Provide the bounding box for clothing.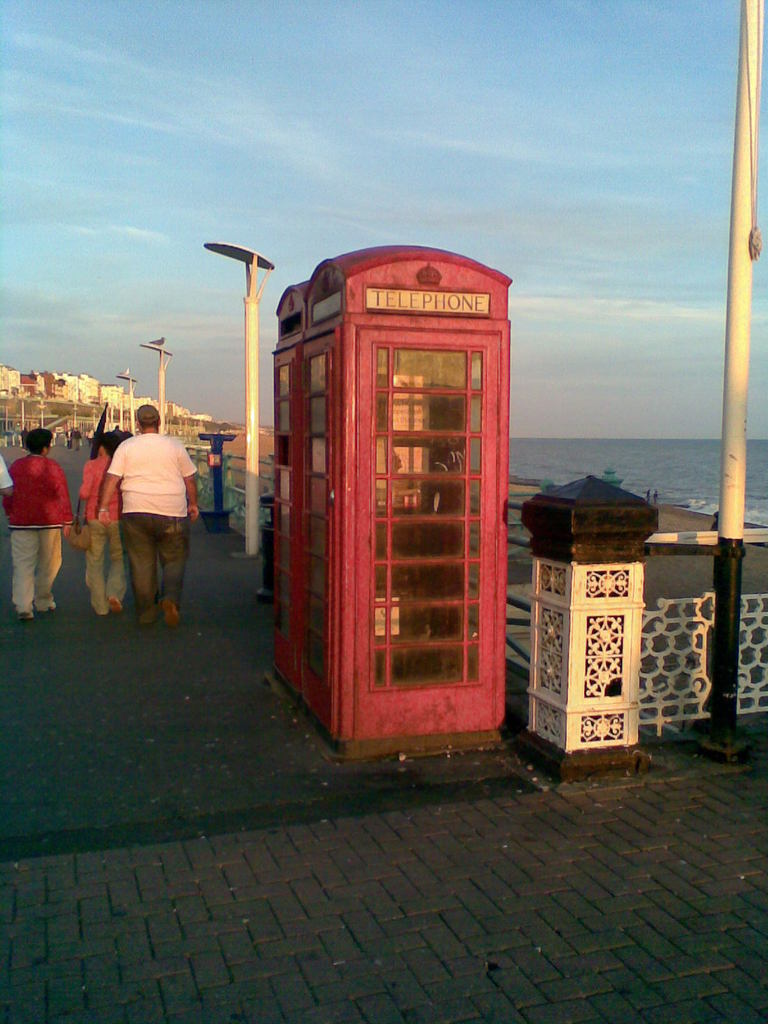
2 452 77 616.
